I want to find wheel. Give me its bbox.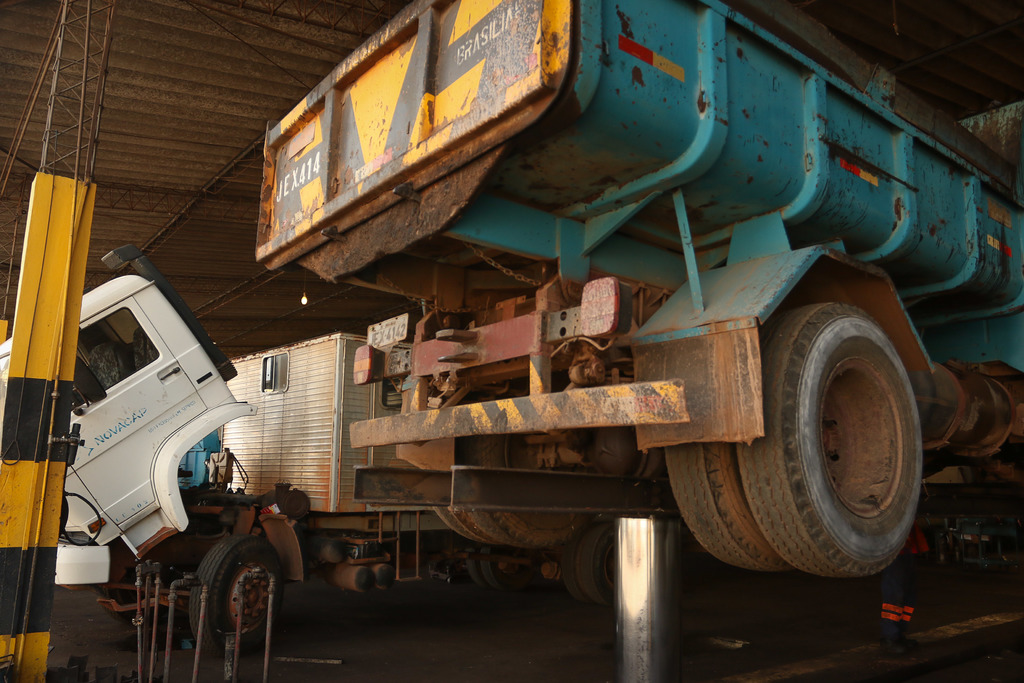
{"x1": 759, "y1": 267, "x2": 925, "y2": 580}.
